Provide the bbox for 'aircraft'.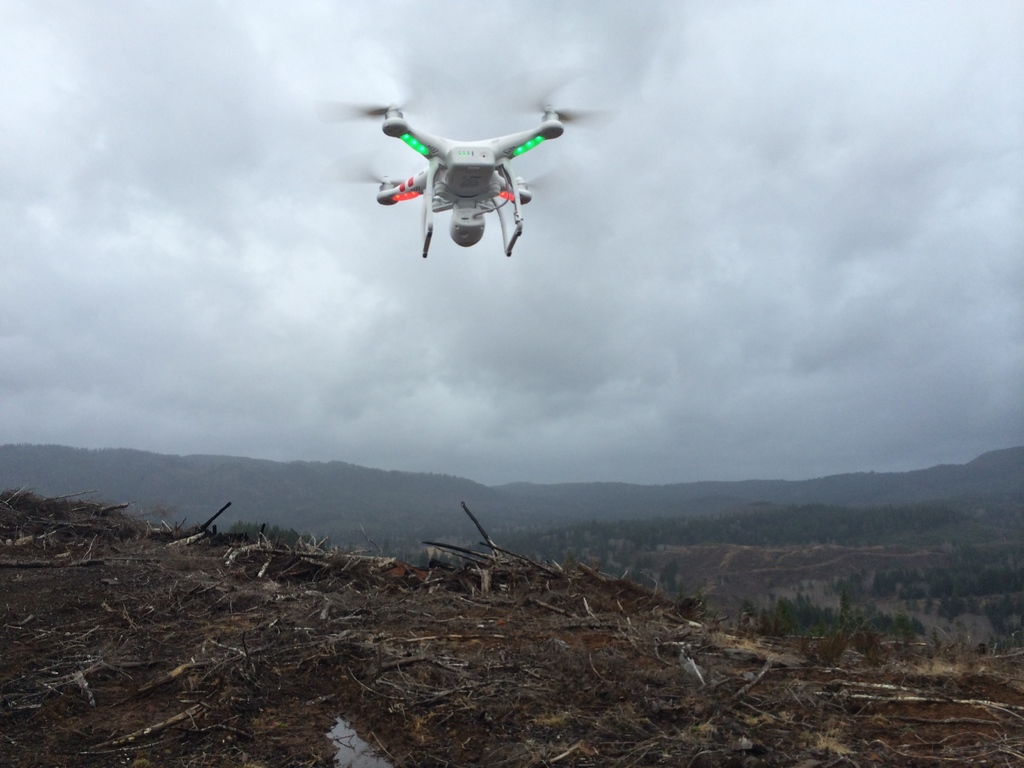
crop(319, 97, 614, 258).
